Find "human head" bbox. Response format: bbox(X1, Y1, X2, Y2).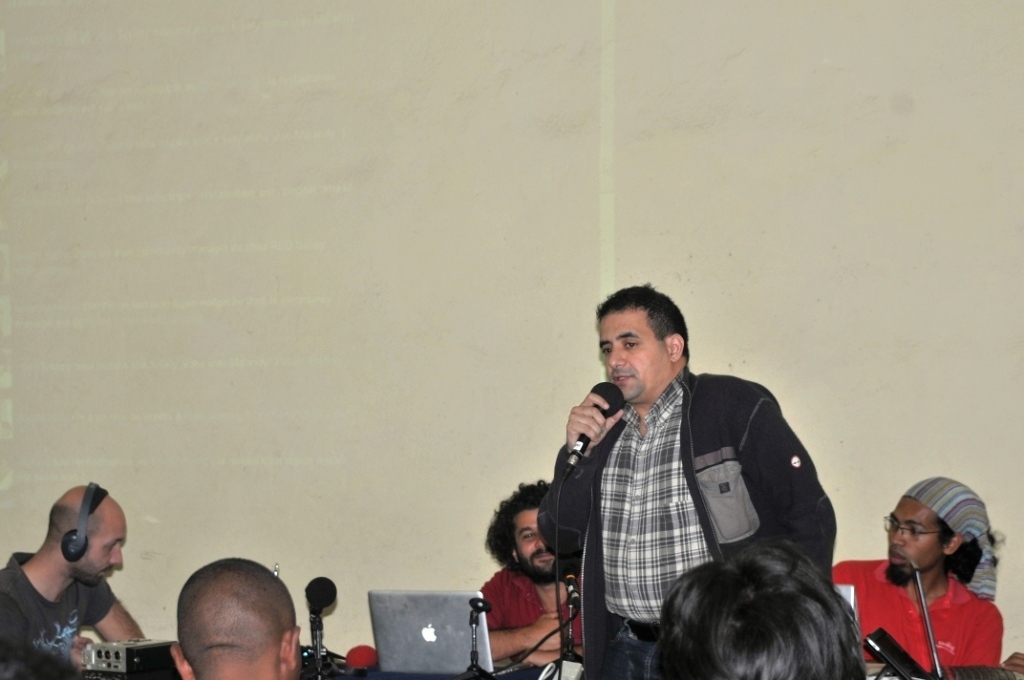
bbox(172, 564, 294, 679).
